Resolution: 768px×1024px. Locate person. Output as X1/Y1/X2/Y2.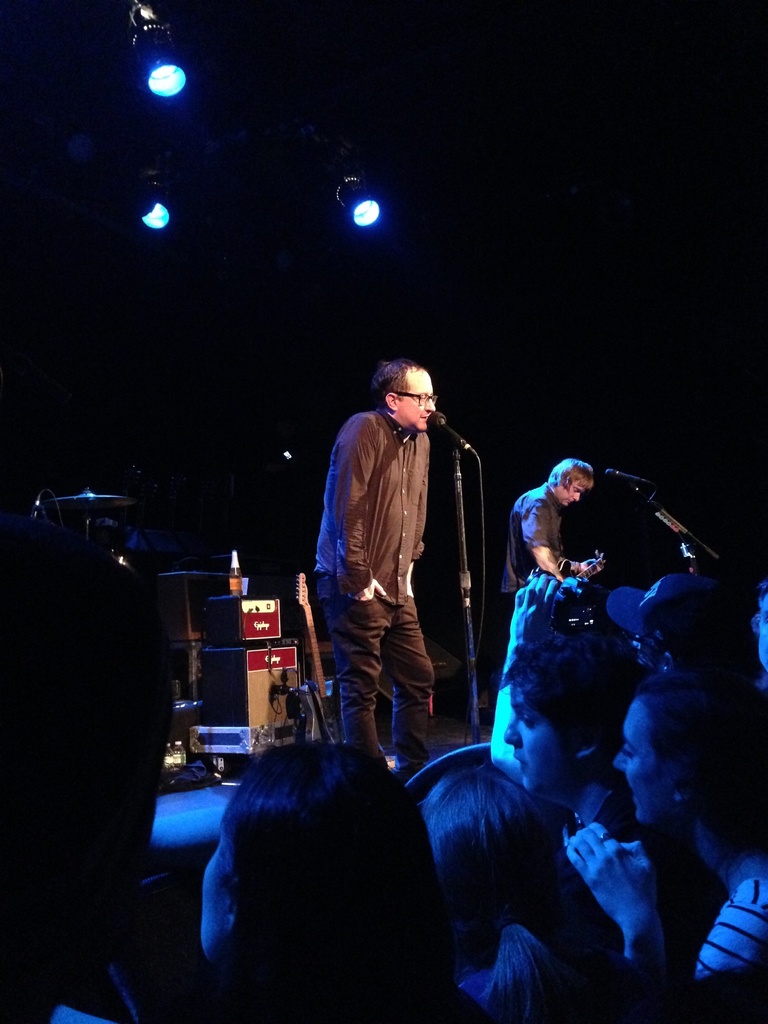
495/447/595/619.
